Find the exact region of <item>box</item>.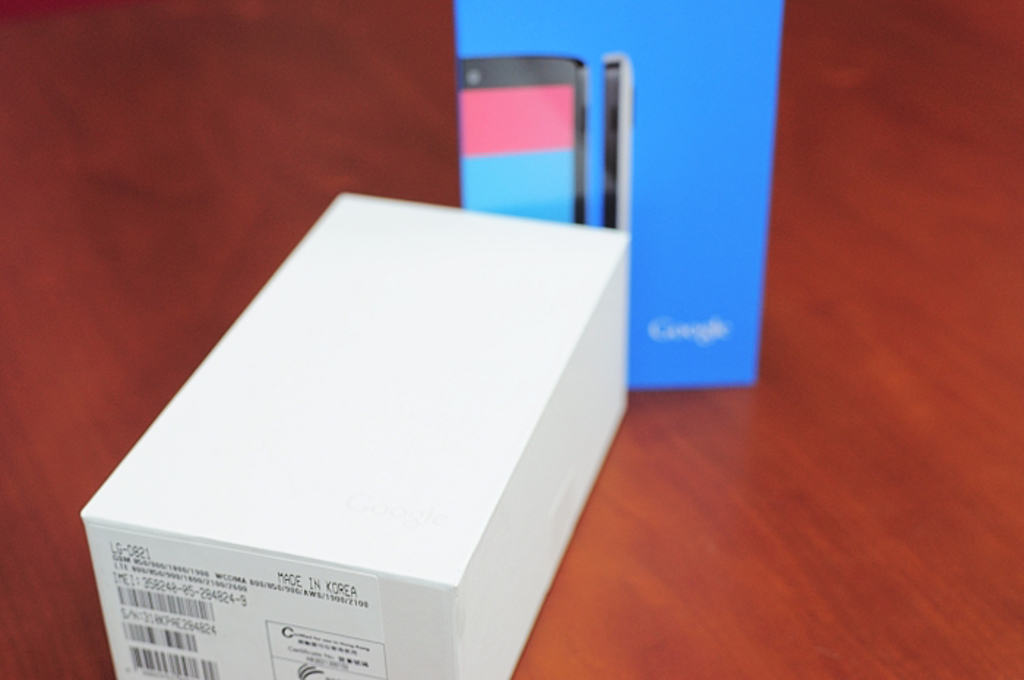
Exact region: box(452, 0, 802, 393).
